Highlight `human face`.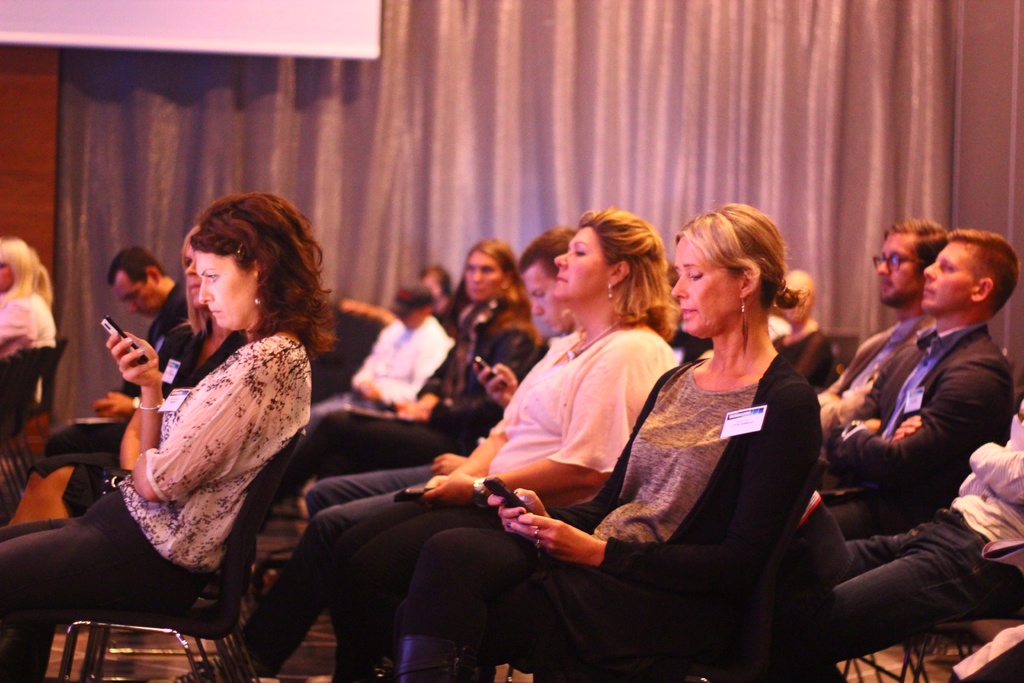
Highlighted region: crop(118, 272, 162, 319).
